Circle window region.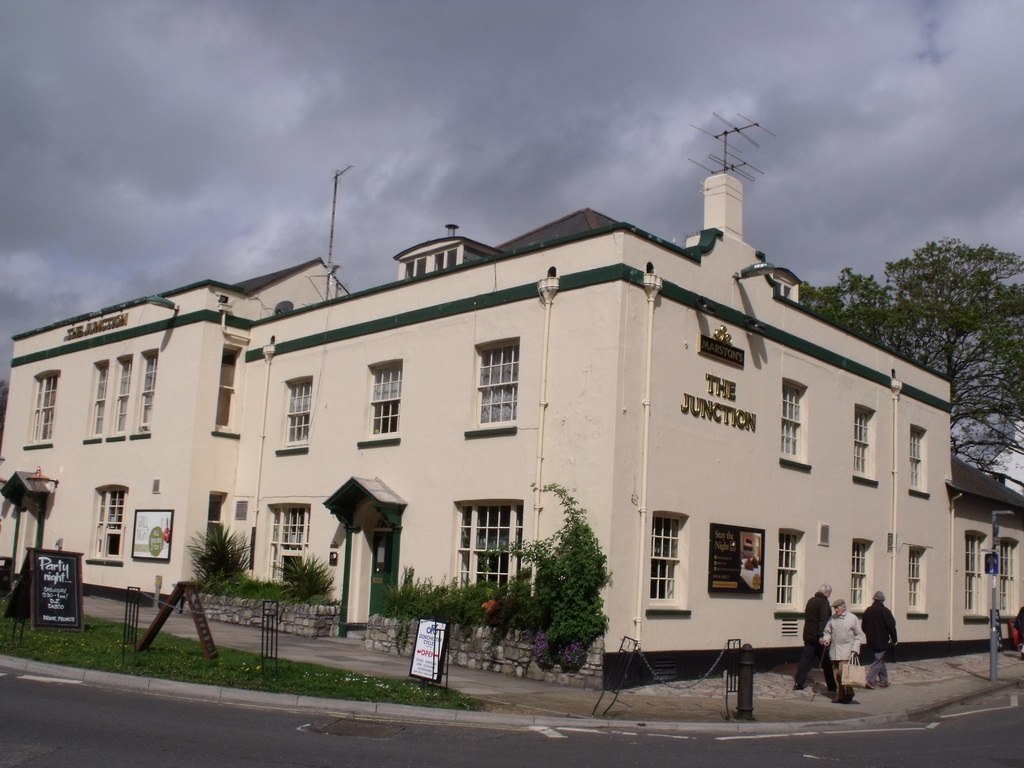
Region: <region>775, 534, 806, 604</region>.
